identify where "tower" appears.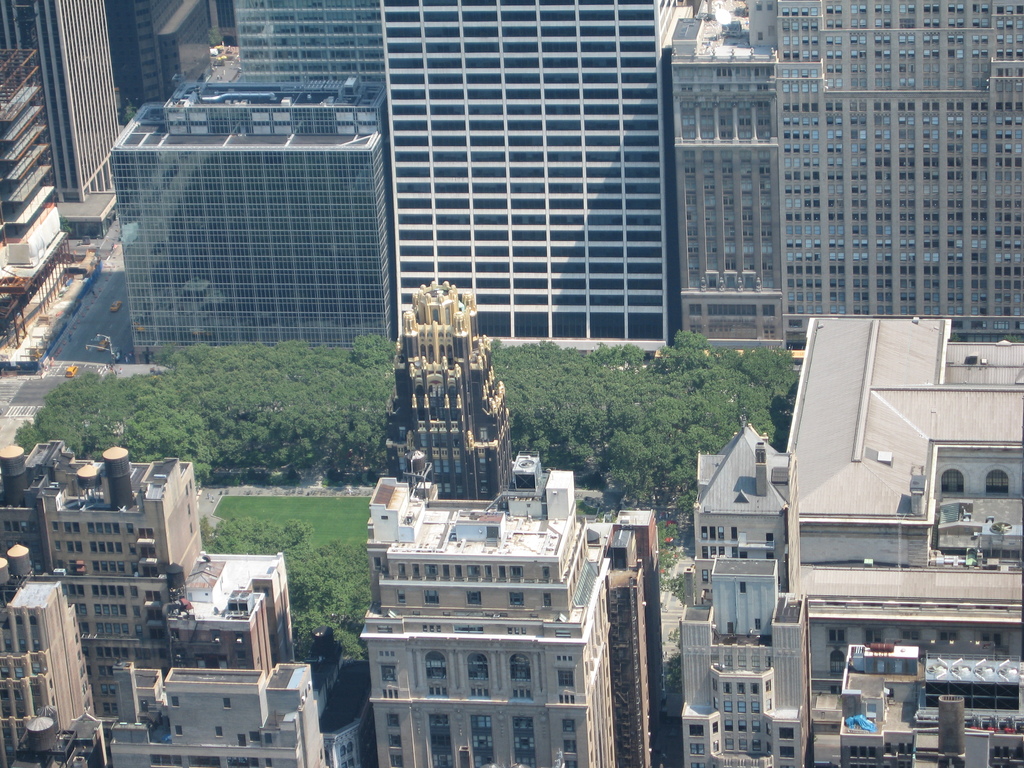
Appears at left=0, top=438, right=210, bottom=767.
